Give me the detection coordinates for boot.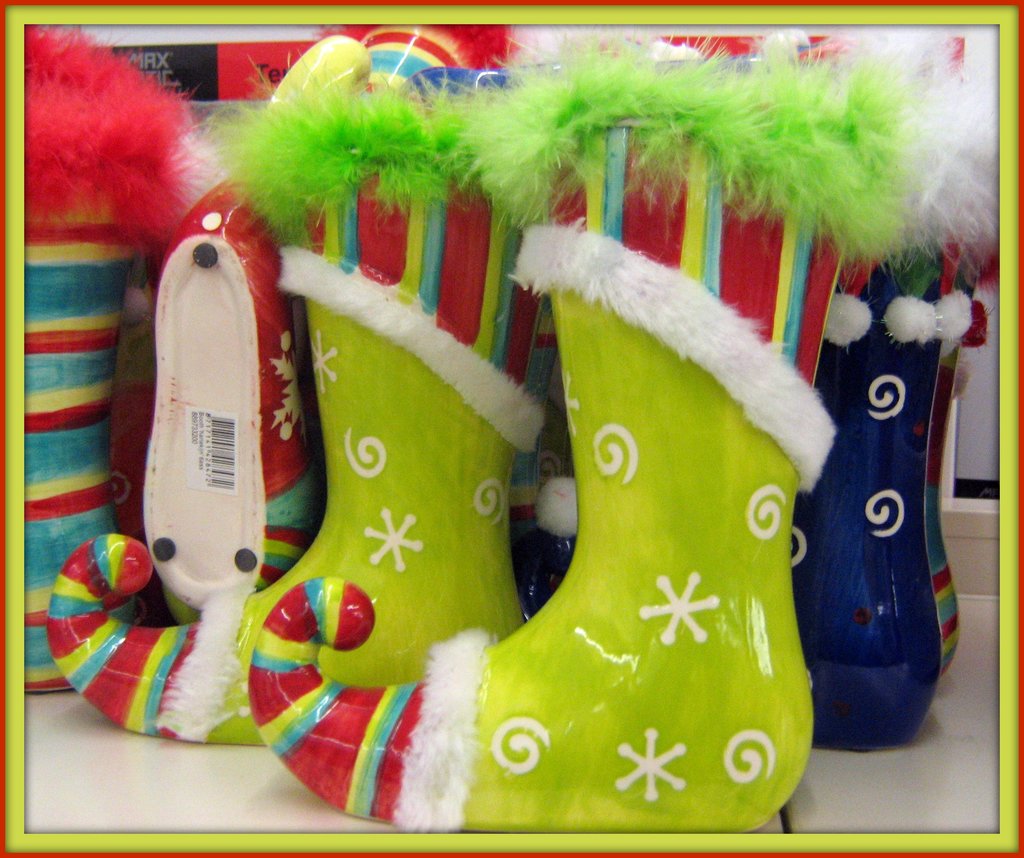
select_region(780, 76, 972, 739).
